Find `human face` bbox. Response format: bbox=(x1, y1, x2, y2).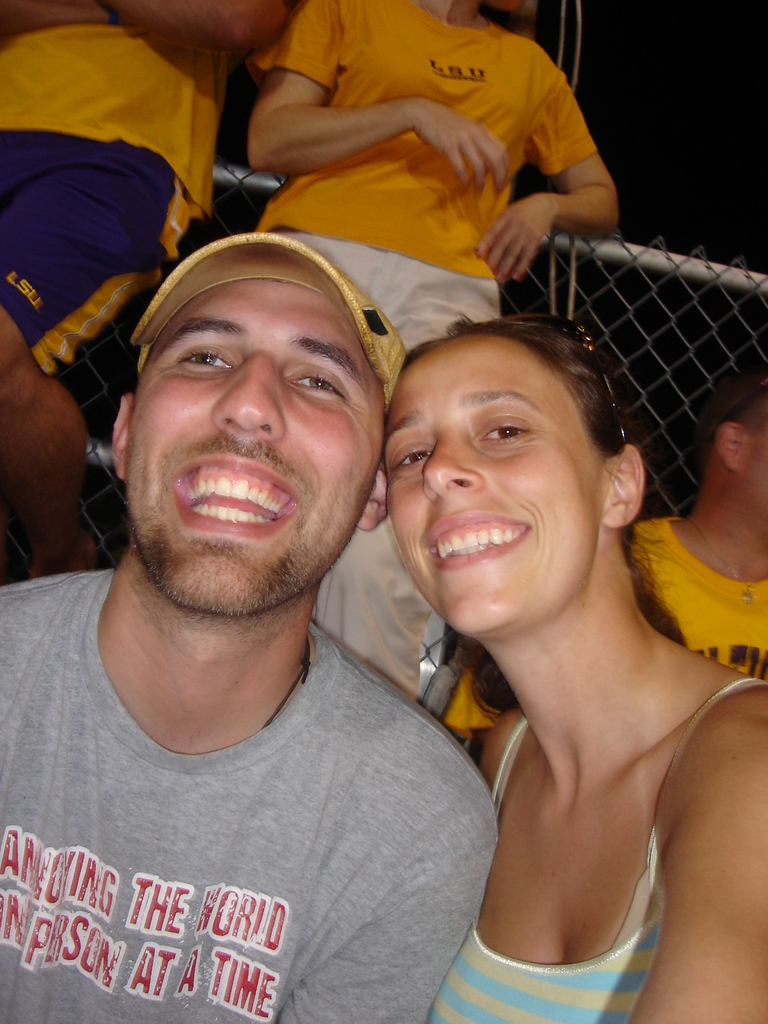
bbox=(386, 333, 604, 638).
